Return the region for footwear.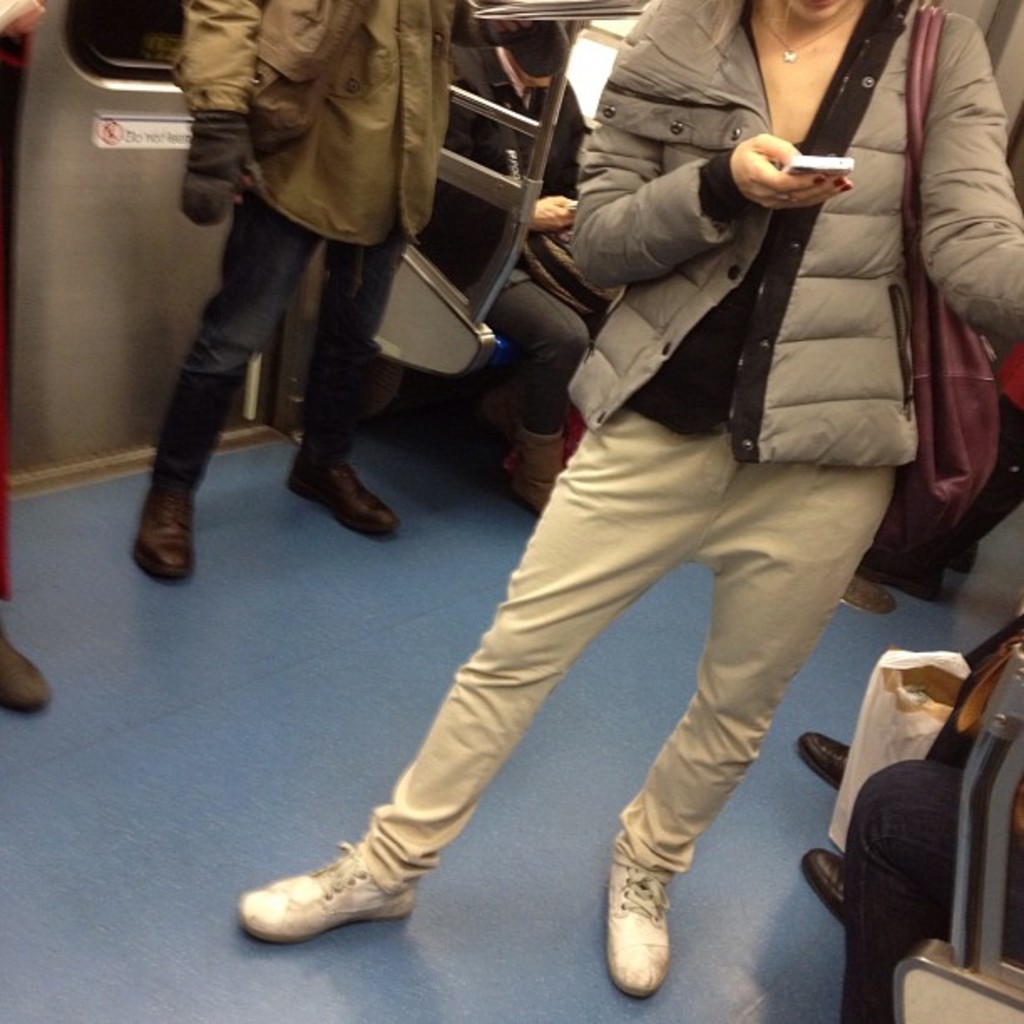
x1=611 y1=865 x2=668 y2=999.
